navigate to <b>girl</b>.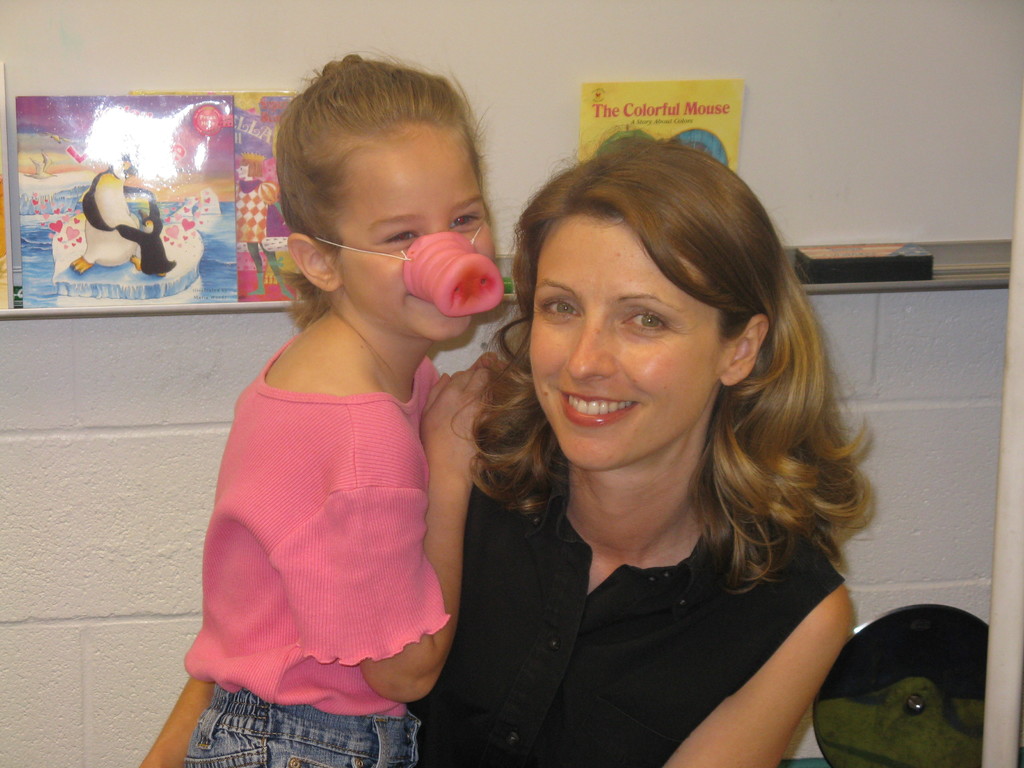
Navigation target: bbox(415, 141, 895, 767).
